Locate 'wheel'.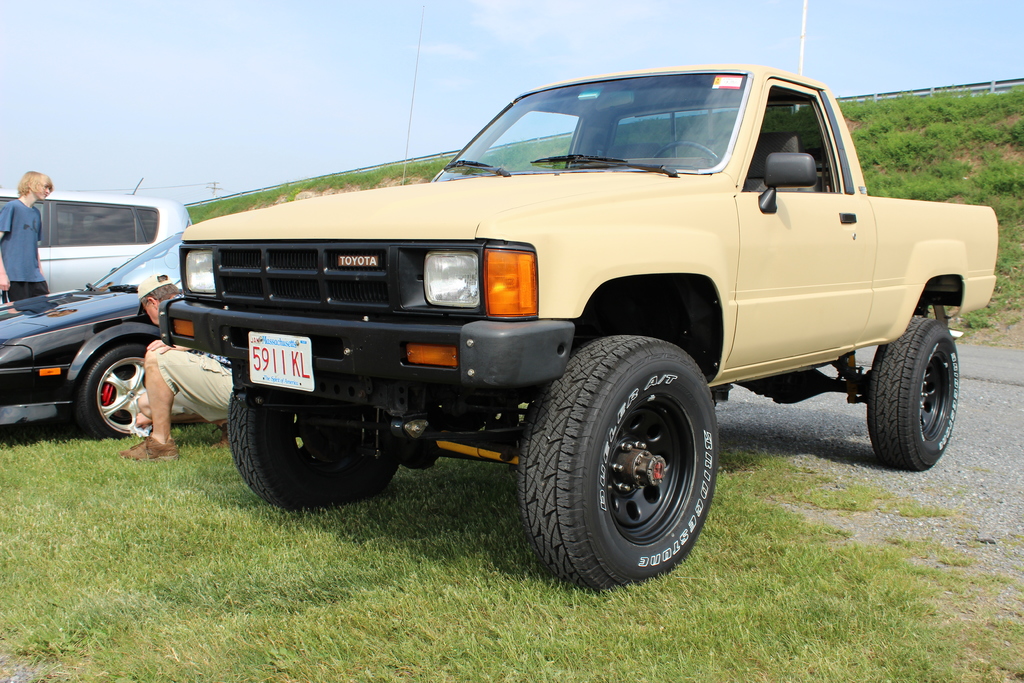
Bounding box: region(57, 333, 146, 434).
